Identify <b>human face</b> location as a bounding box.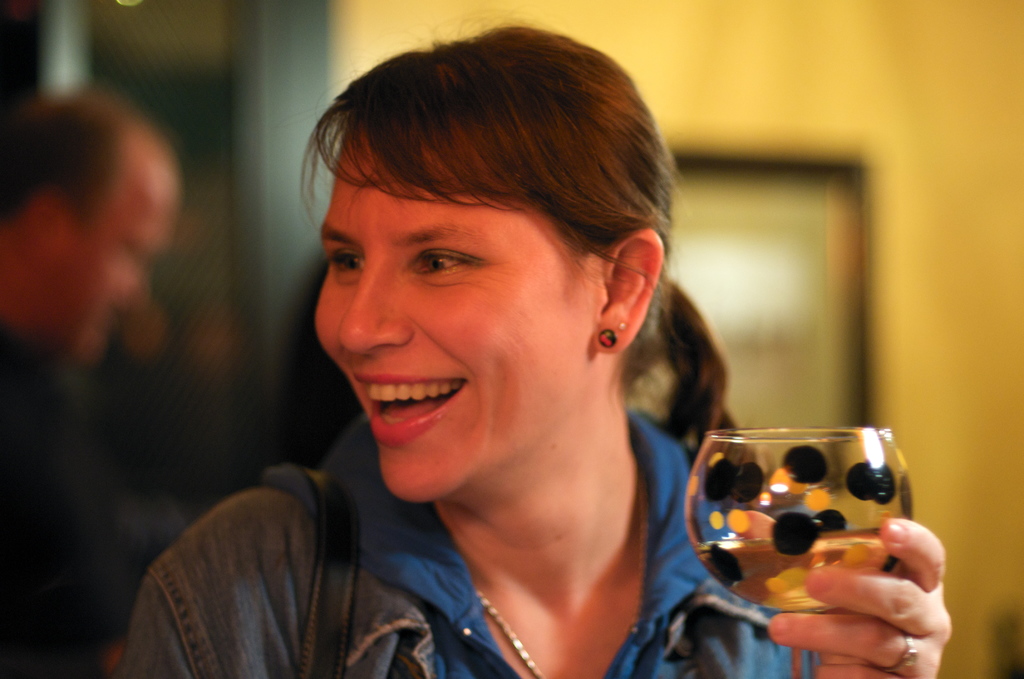
left=67, top=131, right=179, bottom=358.
